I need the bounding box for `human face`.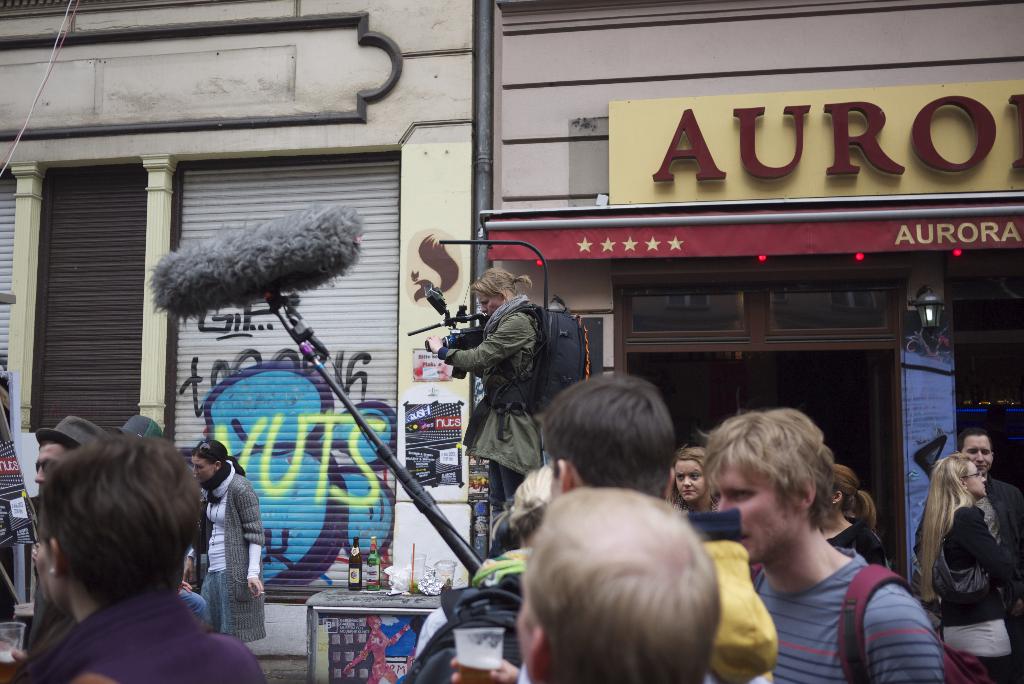
Here it is: {"x1": 710, "y1": 463, "x2": 796, "y2": 562}.
